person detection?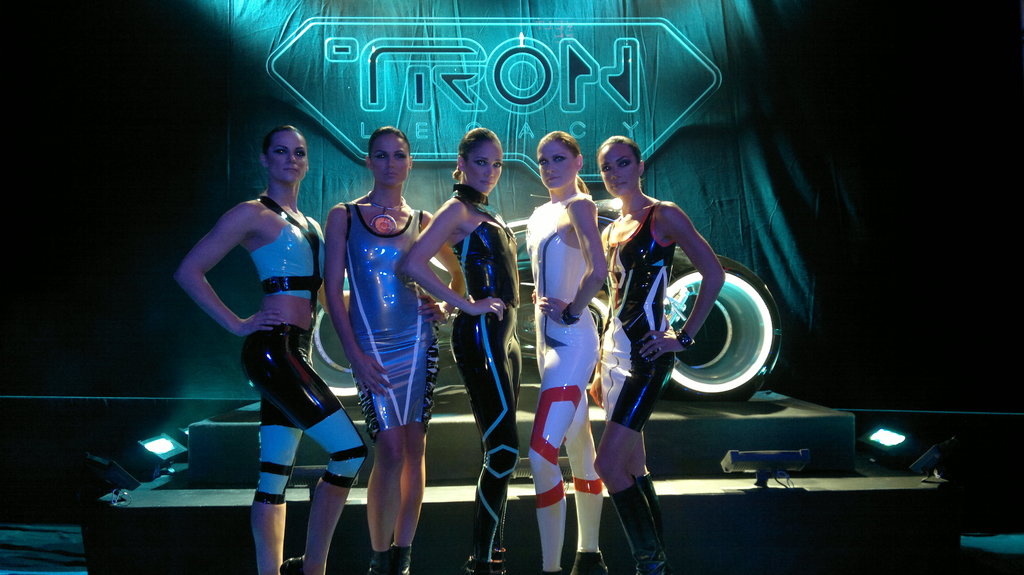
(603,139,721,574)
